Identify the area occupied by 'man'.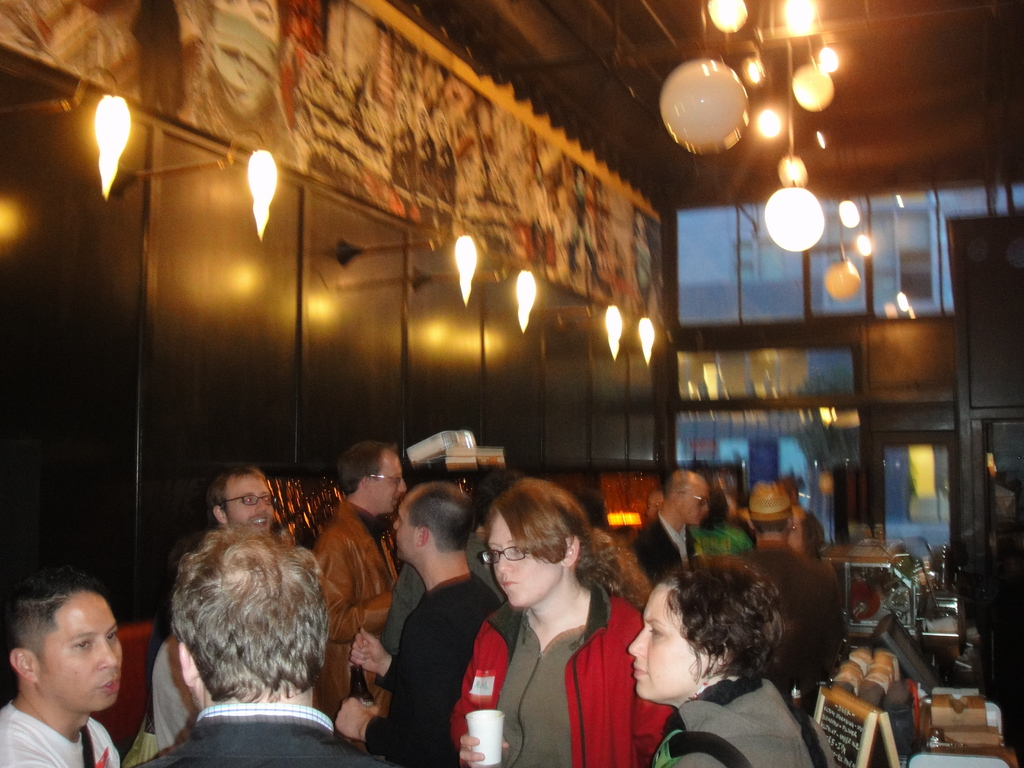
Area: (0,576,127,767).
